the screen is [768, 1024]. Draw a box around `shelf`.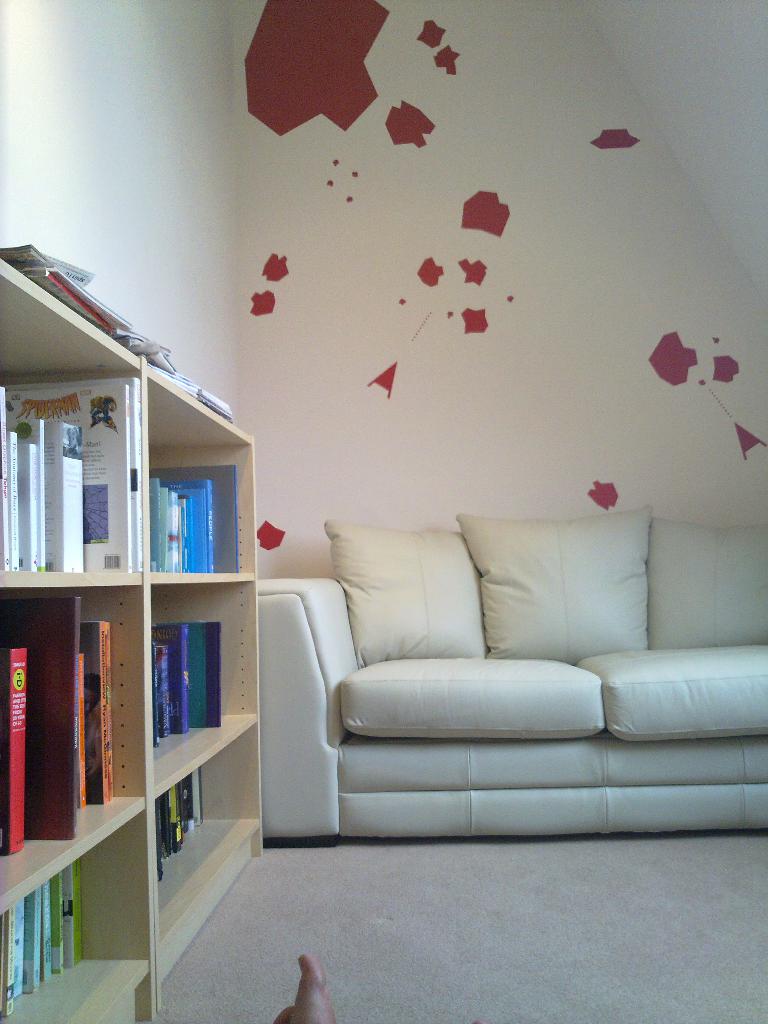
0:817:145:1023.
